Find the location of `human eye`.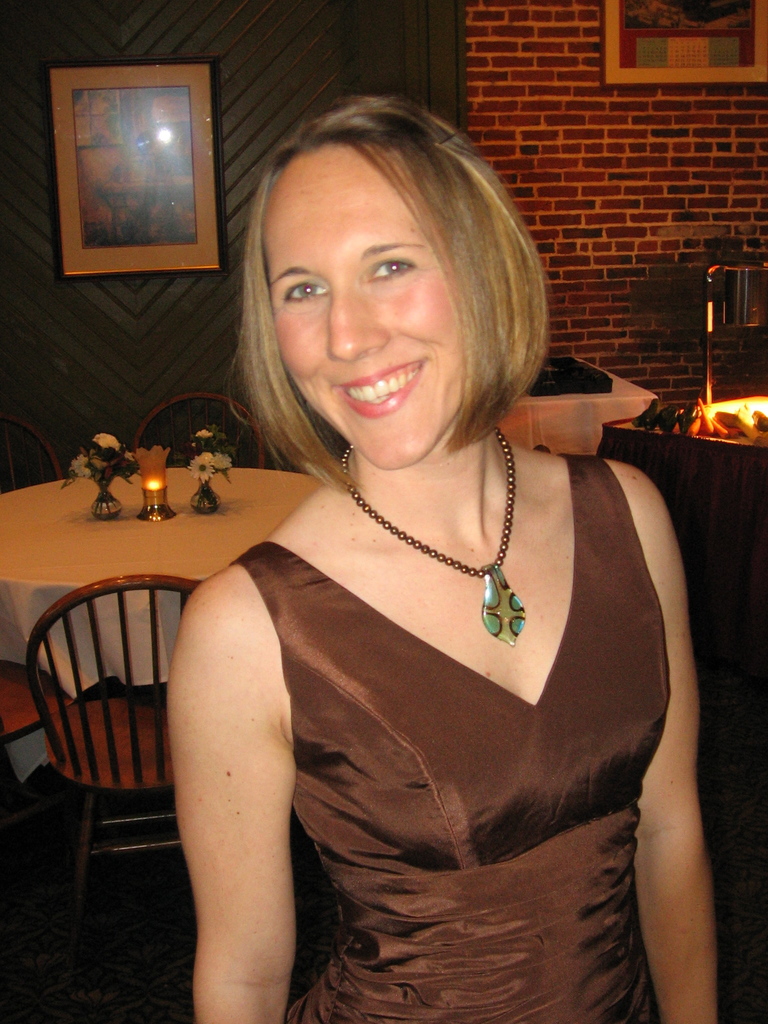
Location: x1=280, y1=280, x2=329, y2=307.
